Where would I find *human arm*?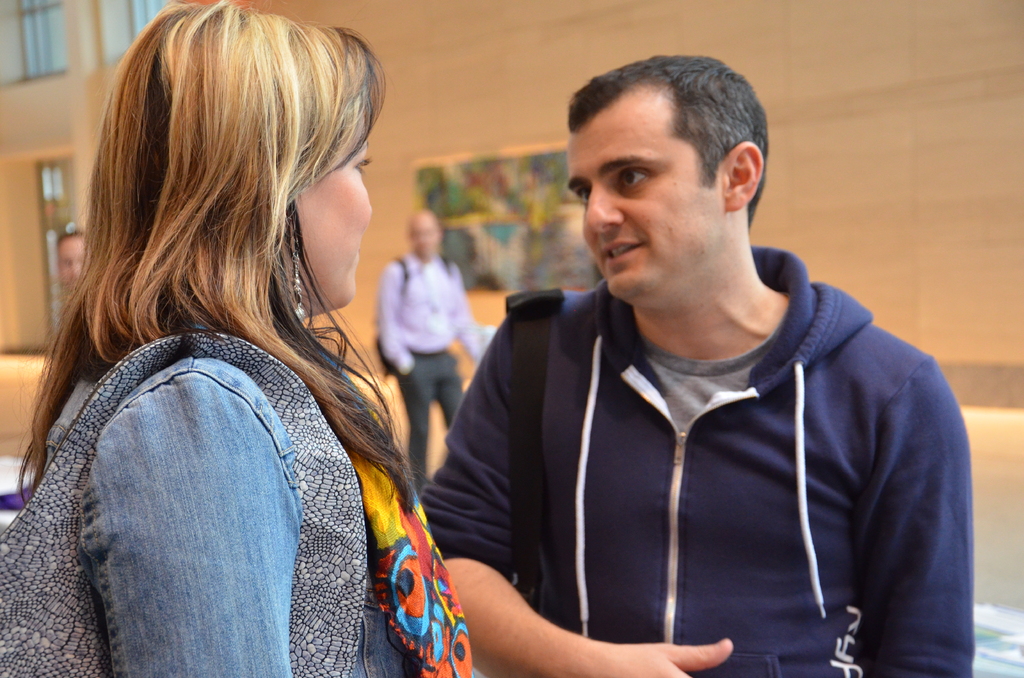
At rect(420, 302, 736, 677).
